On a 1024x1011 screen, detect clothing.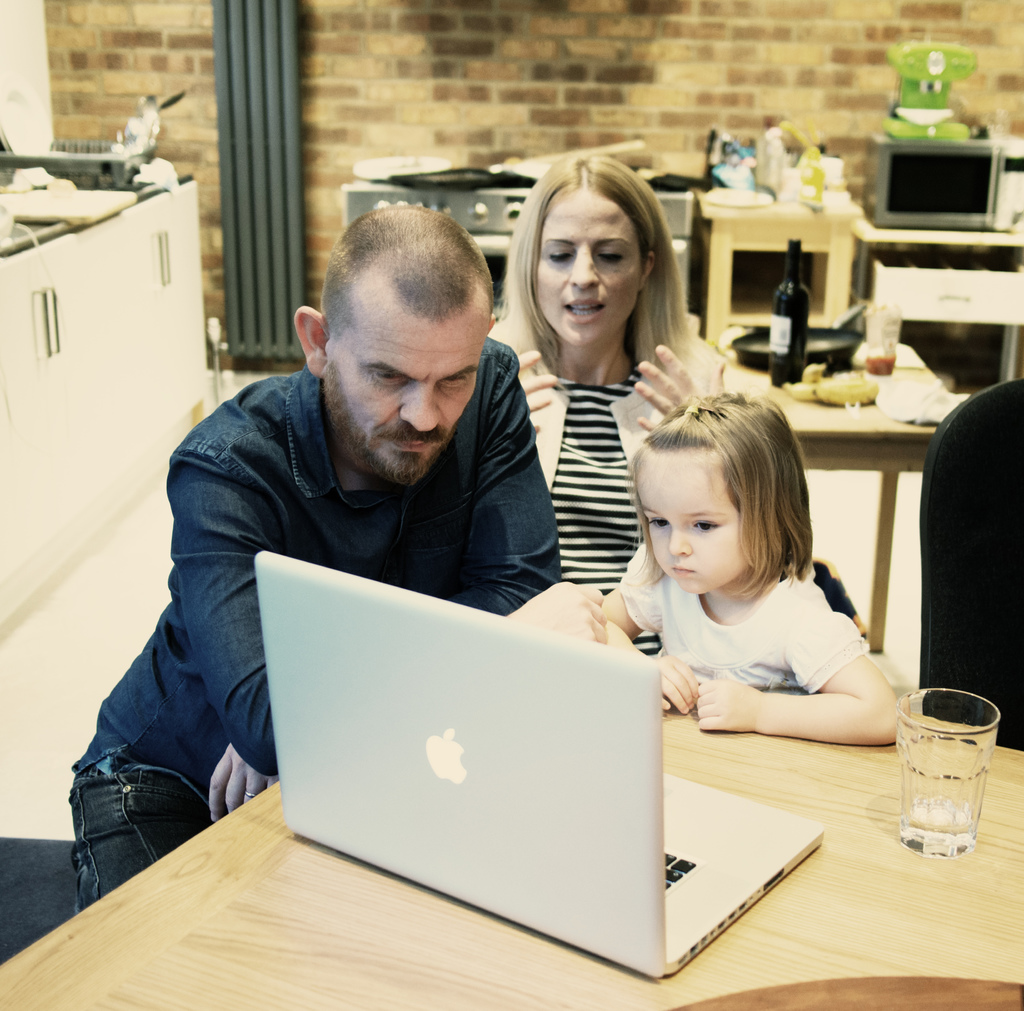
bbox(539, 360, 652, 594).
